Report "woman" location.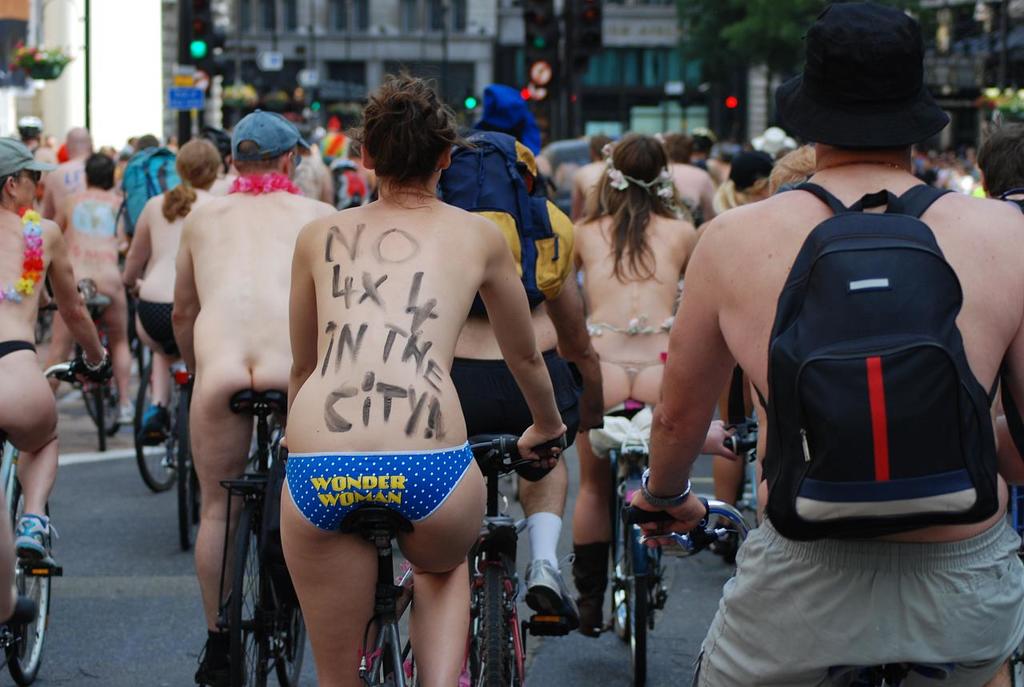
Report: 125/131/219/448.
